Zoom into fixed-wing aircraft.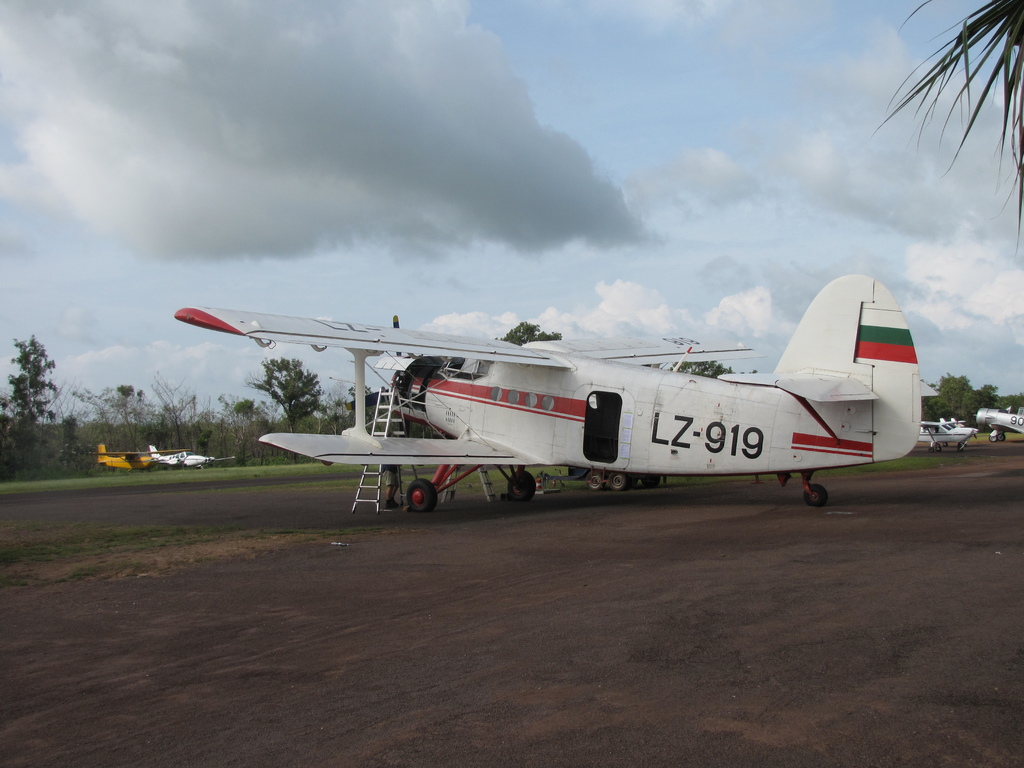
Zoom target: (x1=83, y1=443, x2=191, y2=476).
